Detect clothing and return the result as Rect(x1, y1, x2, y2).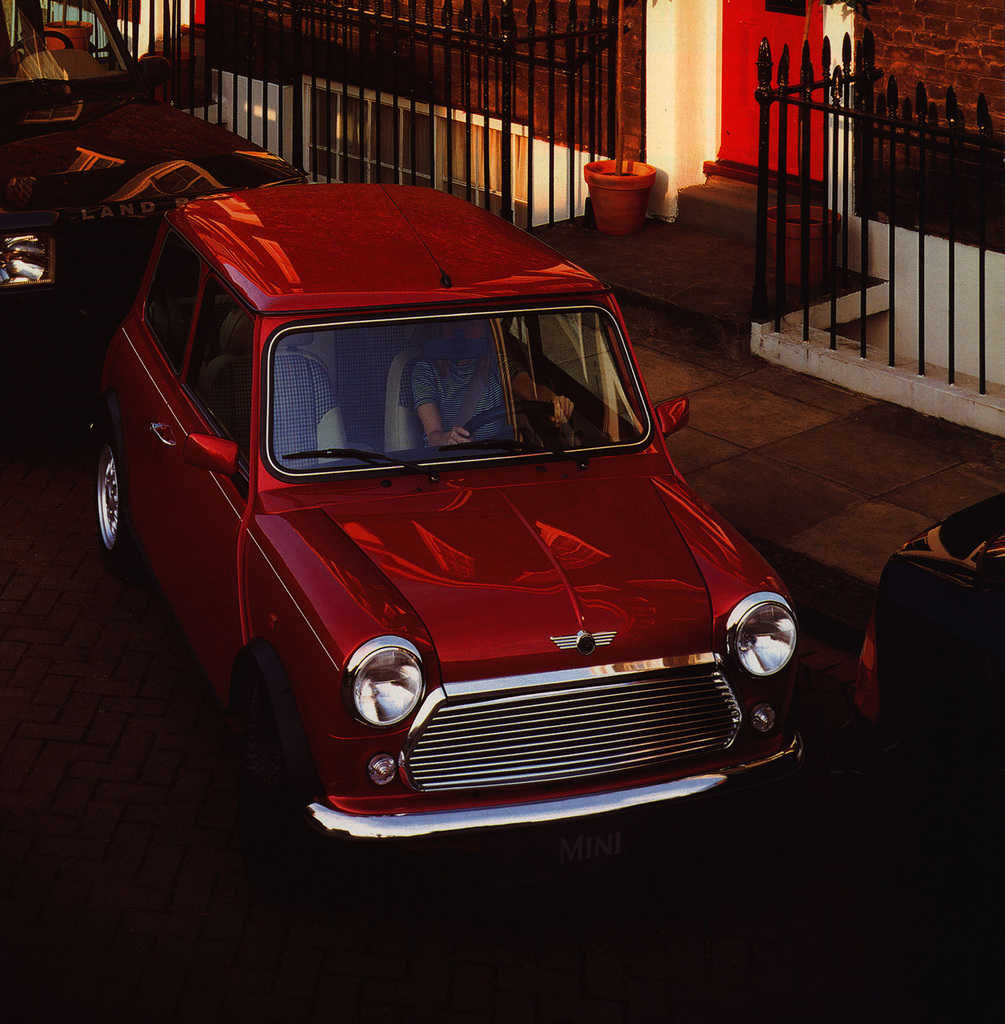
Rect(412, 343, 532, 447).
